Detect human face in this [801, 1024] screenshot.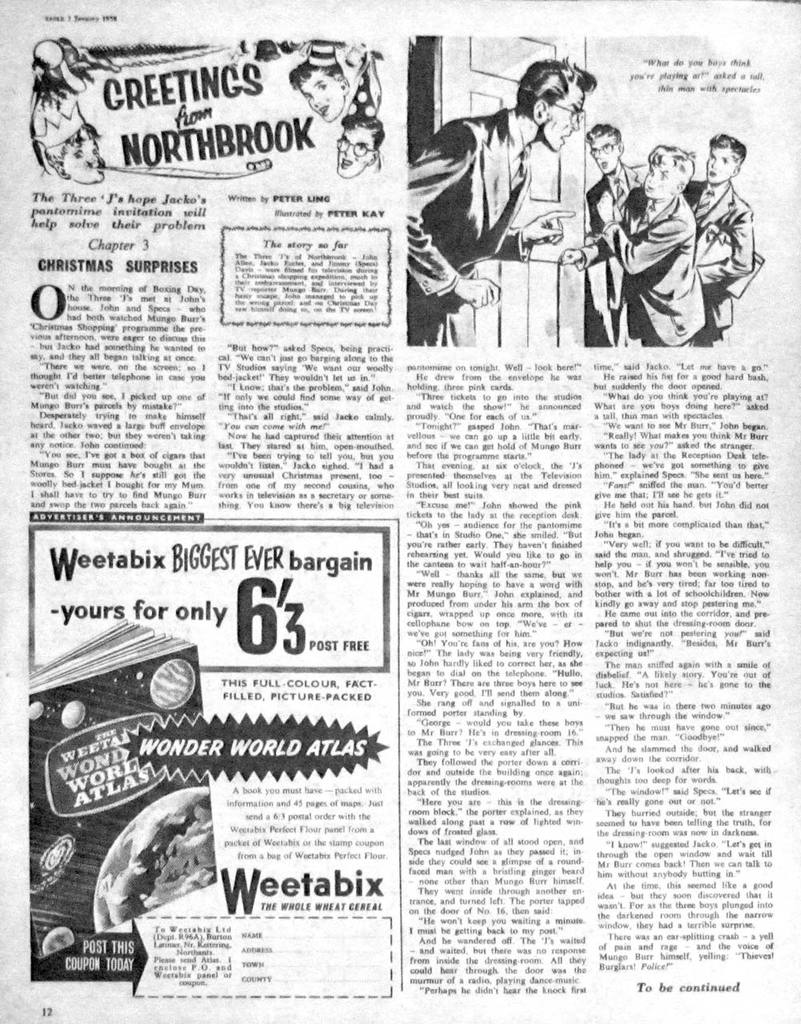
Detection: select_region(590, 133, 622, 168).
